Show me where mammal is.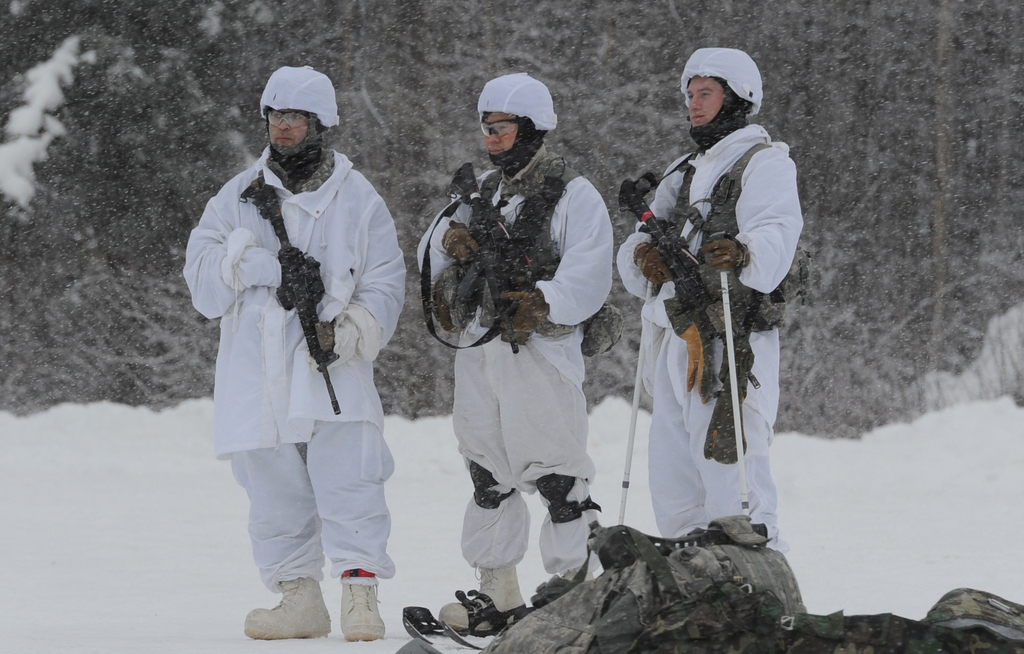
mammal is at left=184, top=64, right=408, bottom=638.
